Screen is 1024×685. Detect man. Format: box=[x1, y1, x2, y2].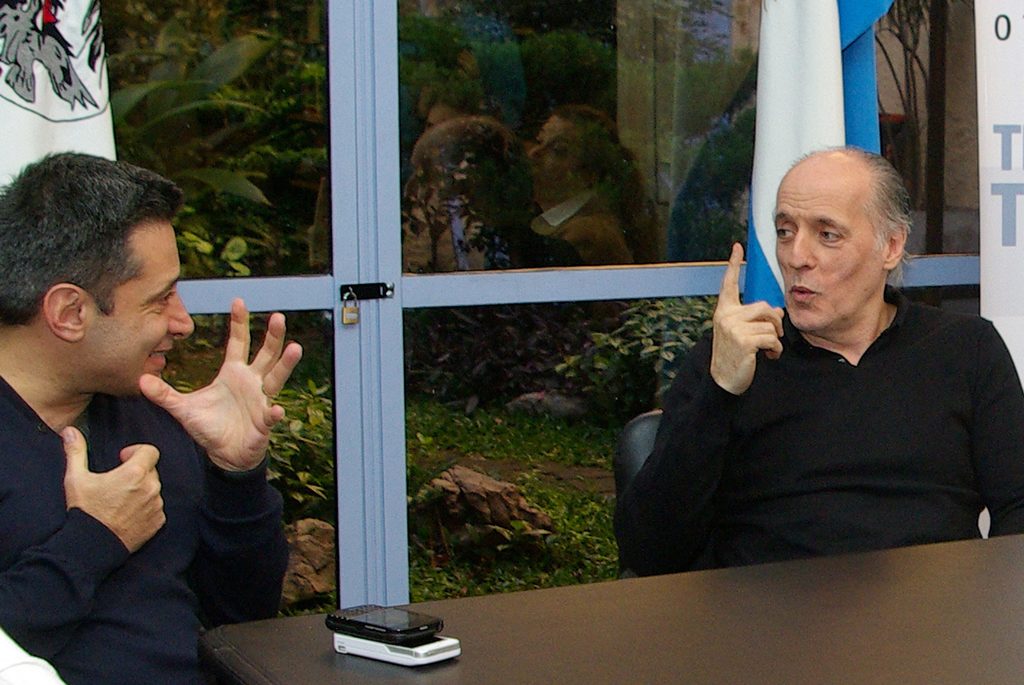
box=[0, 143, 313, 665].
